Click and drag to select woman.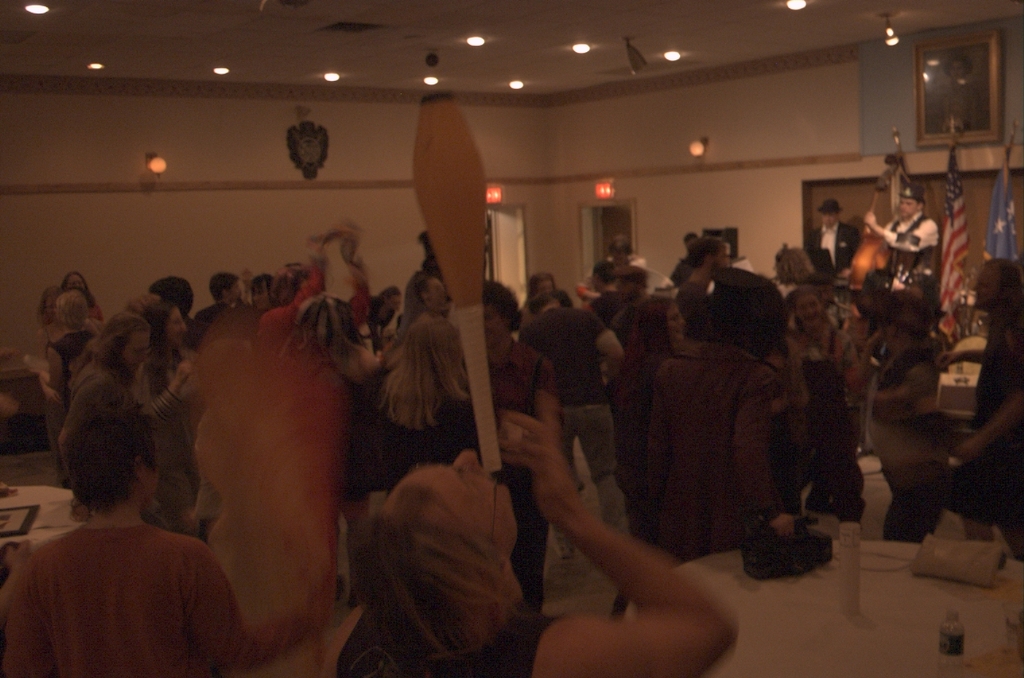
Selection: bbox(359, 315, 479, 511).
